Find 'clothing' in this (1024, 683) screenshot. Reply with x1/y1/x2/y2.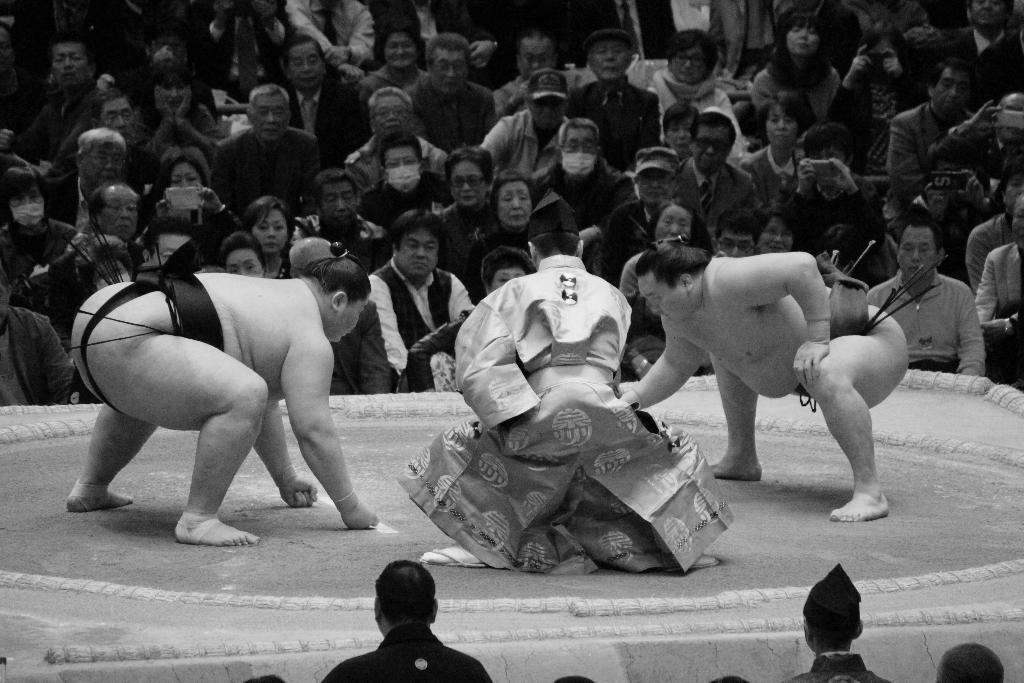
195/97/329/214.
